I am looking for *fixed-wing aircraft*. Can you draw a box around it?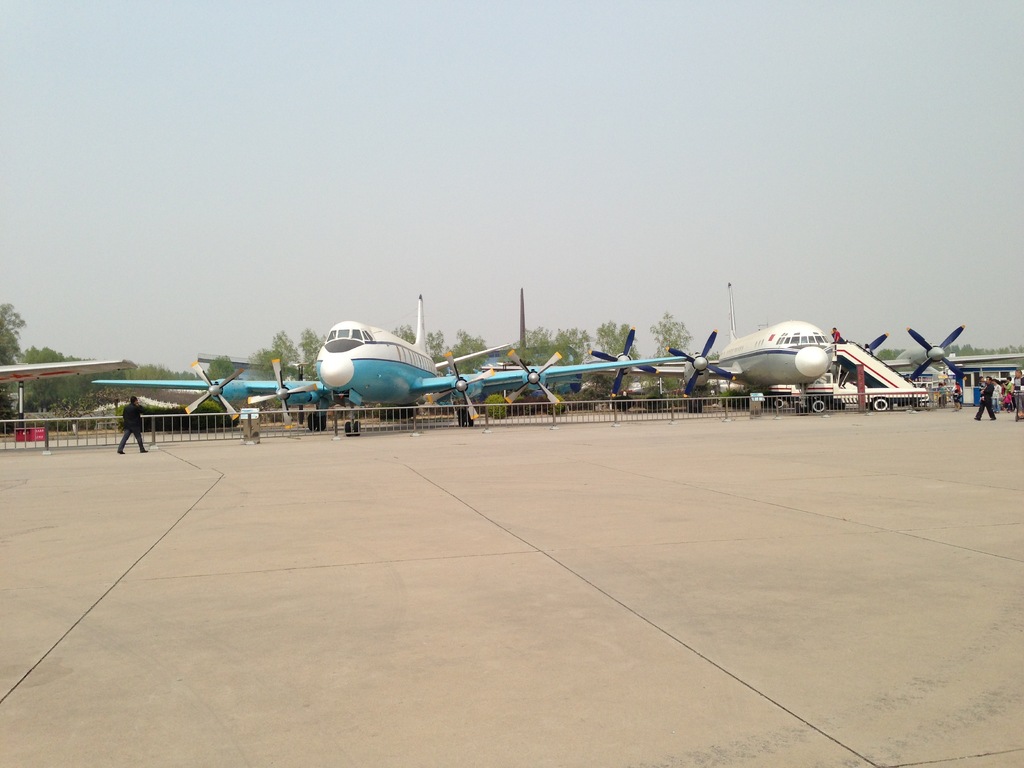
Sure, the bounding box is 1,352,138,388.
